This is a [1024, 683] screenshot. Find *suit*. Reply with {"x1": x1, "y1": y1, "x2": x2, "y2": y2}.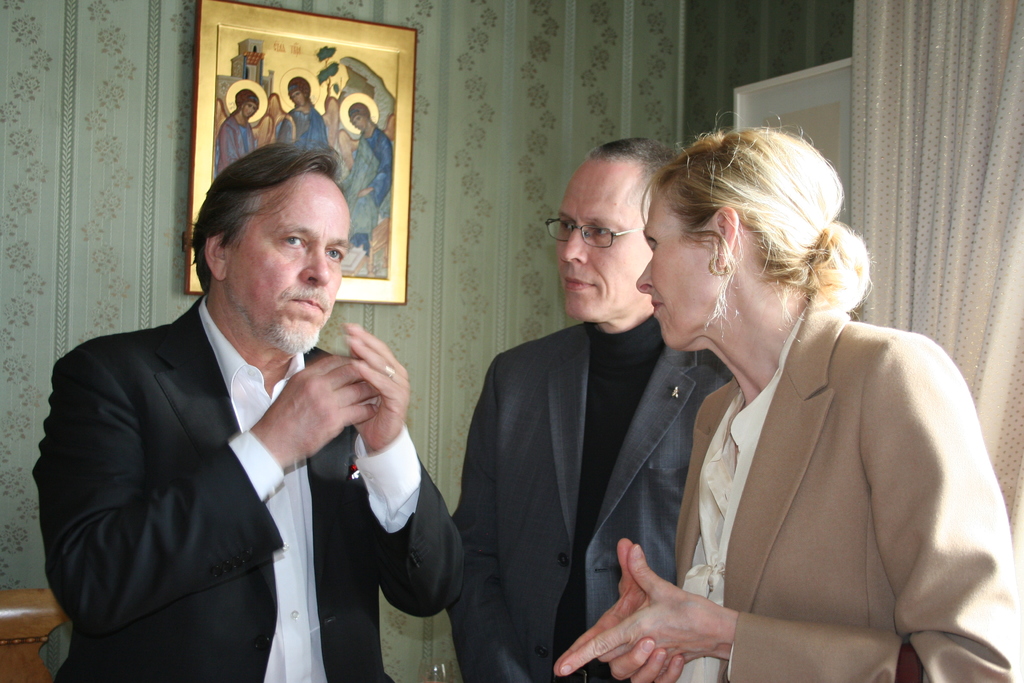
{"x1": 444, "y1": 322, "x2": 730, "y2": 682}.
